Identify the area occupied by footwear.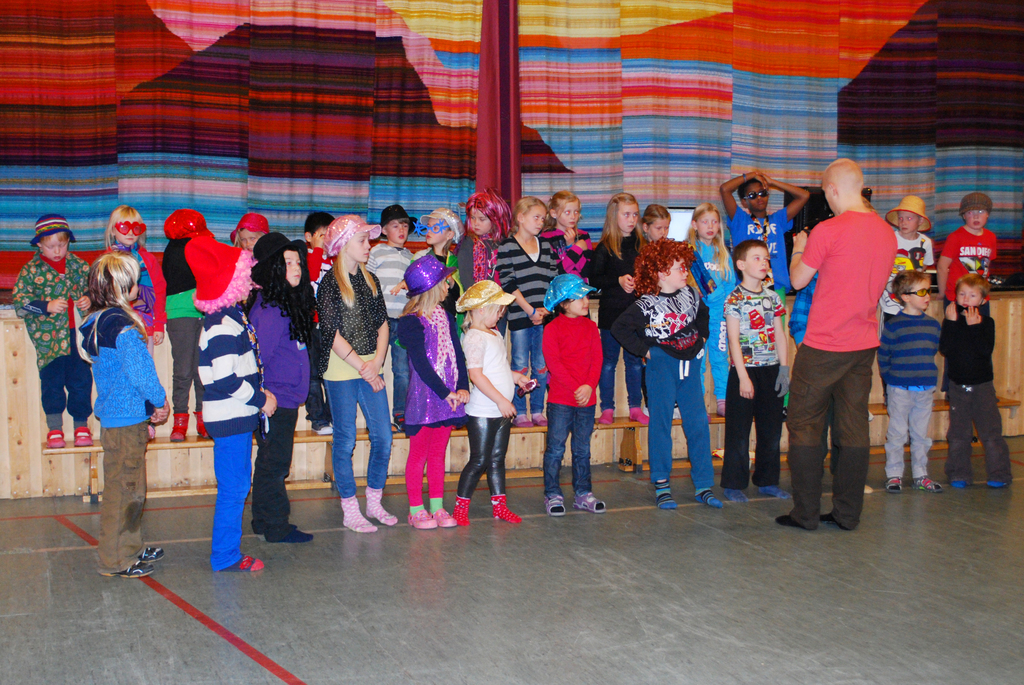
Area: (left=406, top=509, right=436, bottom=528).
